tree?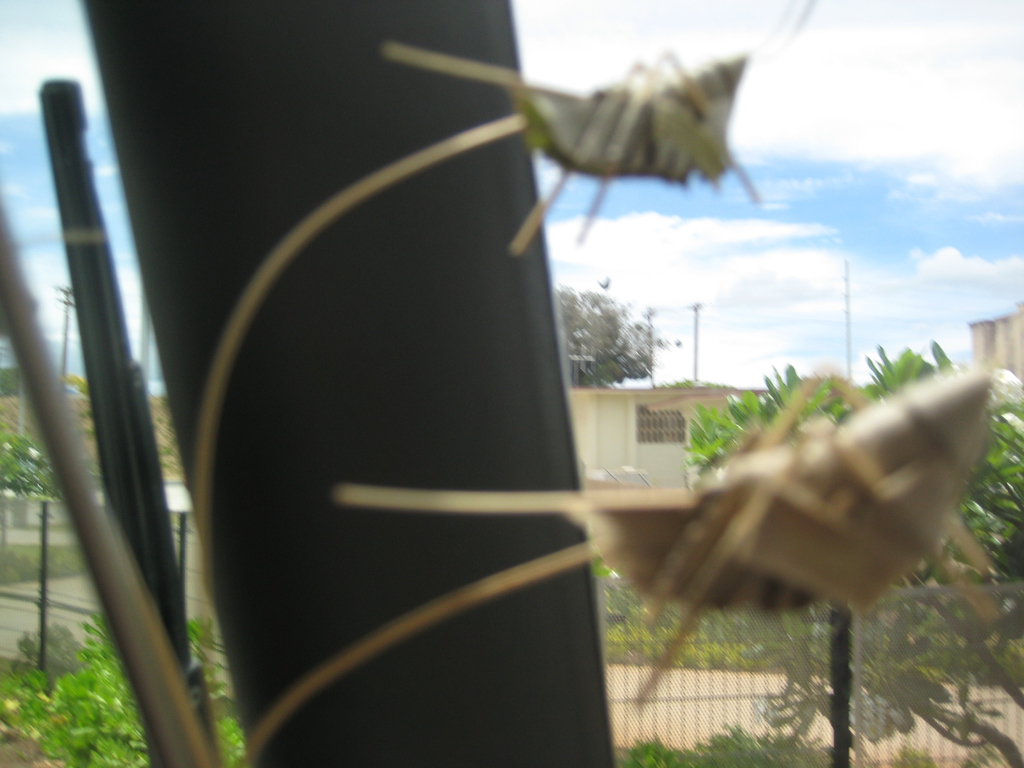
pyautogui.locateOnScreen(548, 281, 683, 390)
